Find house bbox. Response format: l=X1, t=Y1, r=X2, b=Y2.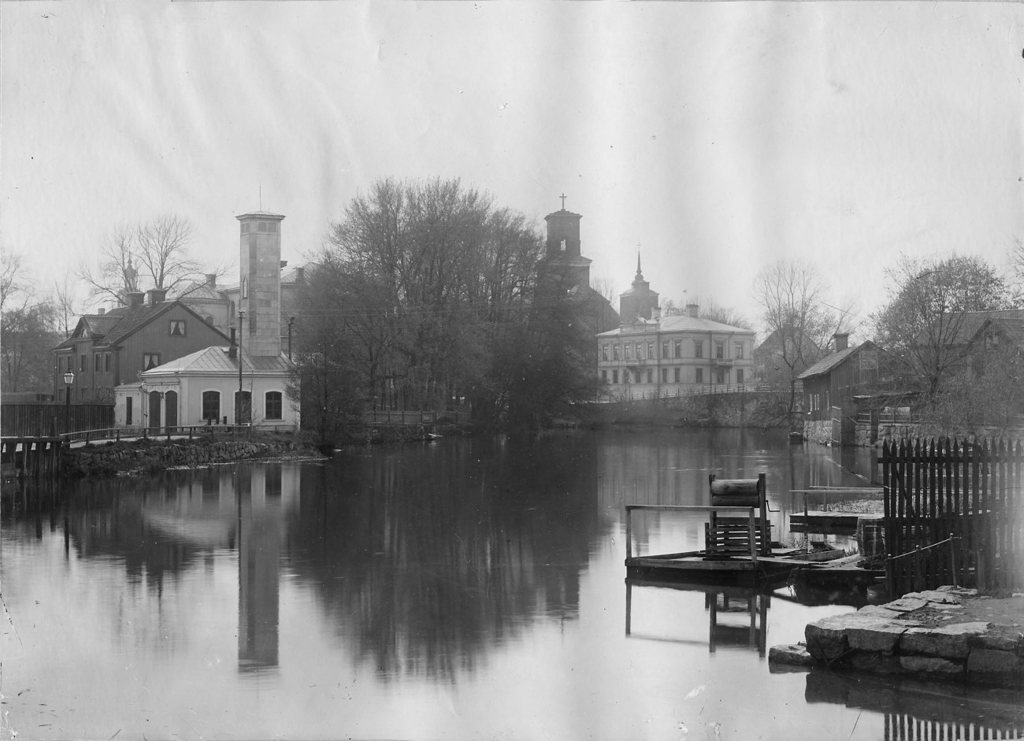
l=109, t=317, r=302, b=428.
